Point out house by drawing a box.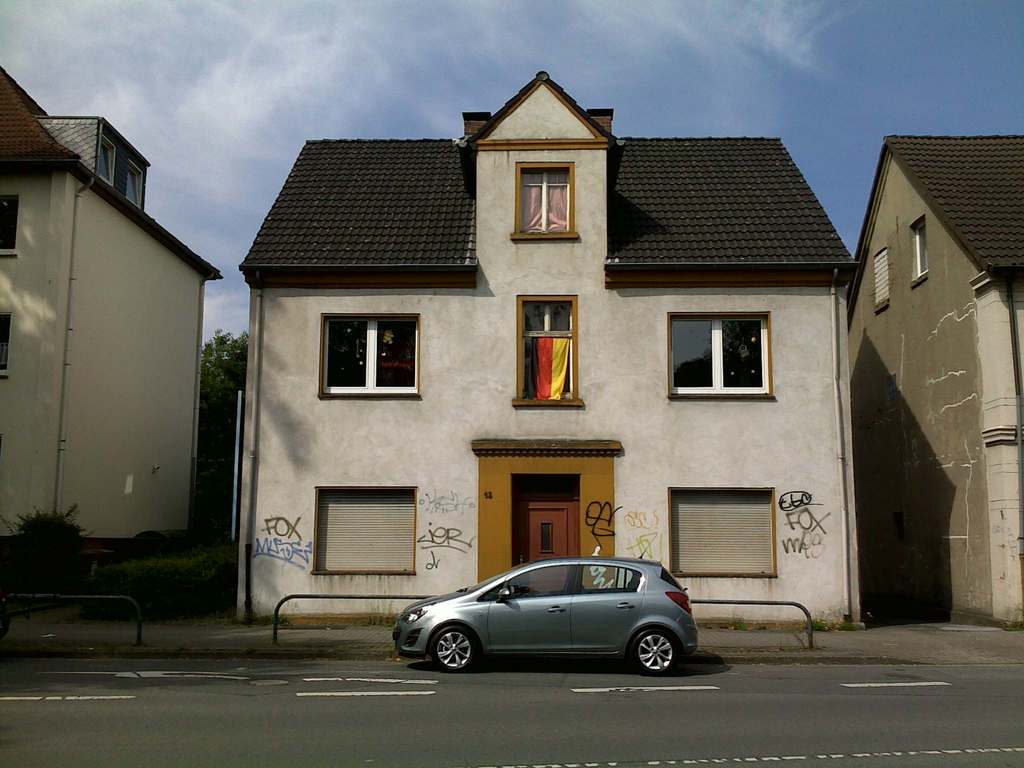
842:135:1023:628.
